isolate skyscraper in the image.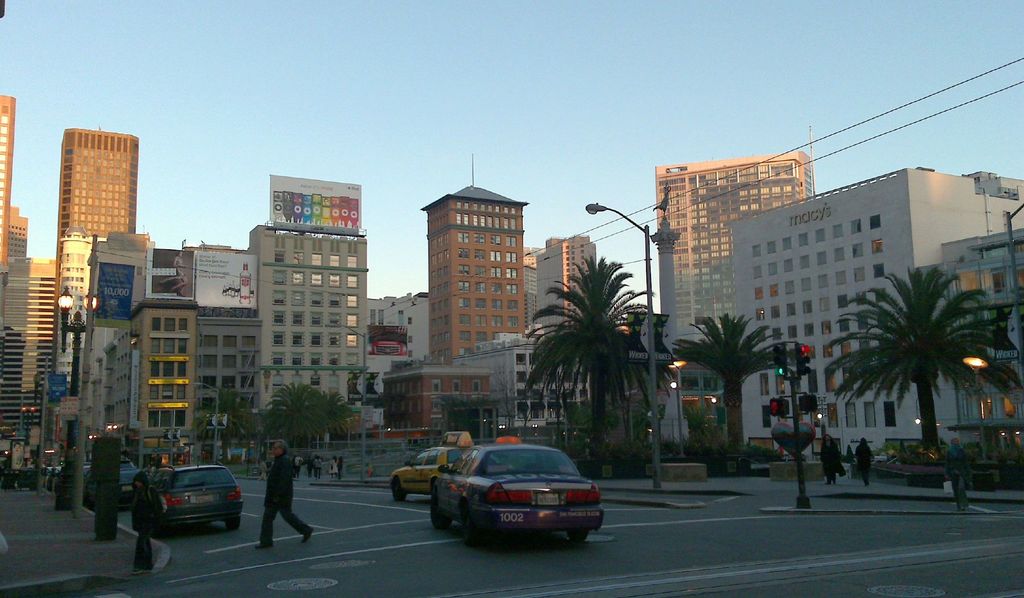
Isolated region: <region>45, 122, 145, 356</region>.
